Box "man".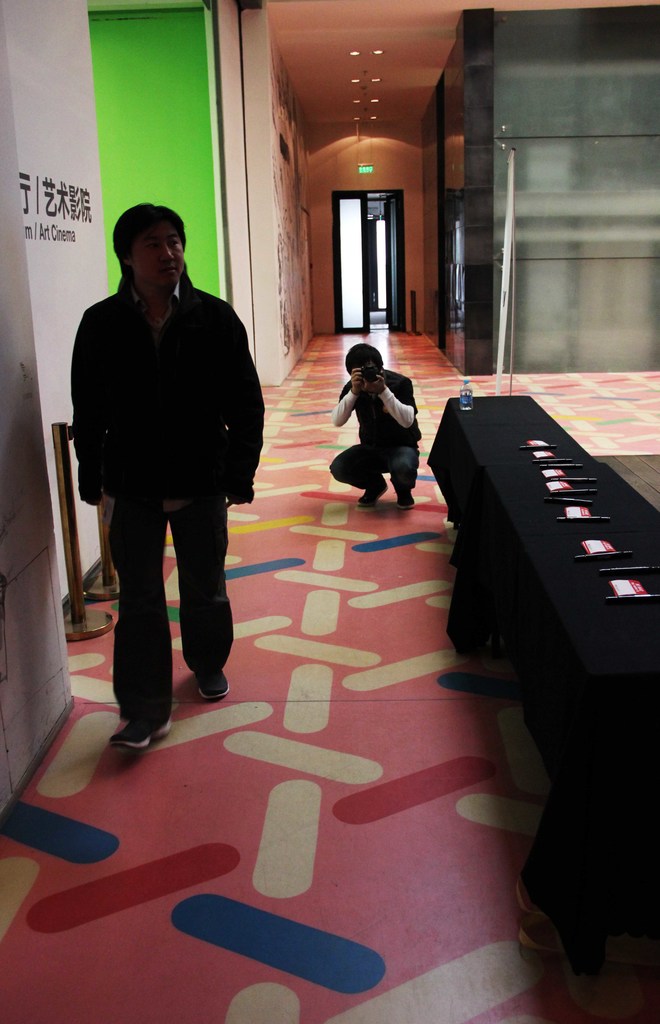
box(328, 346, 426, 517).
